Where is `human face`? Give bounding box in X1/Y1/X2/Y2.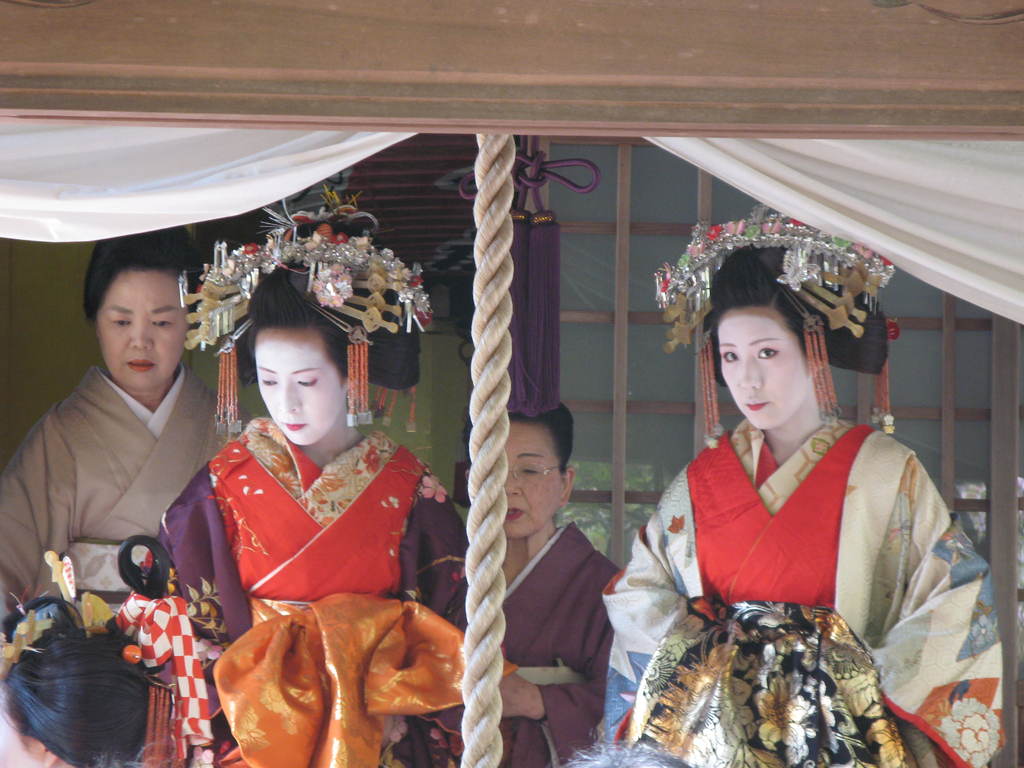
501/423/556/541.
